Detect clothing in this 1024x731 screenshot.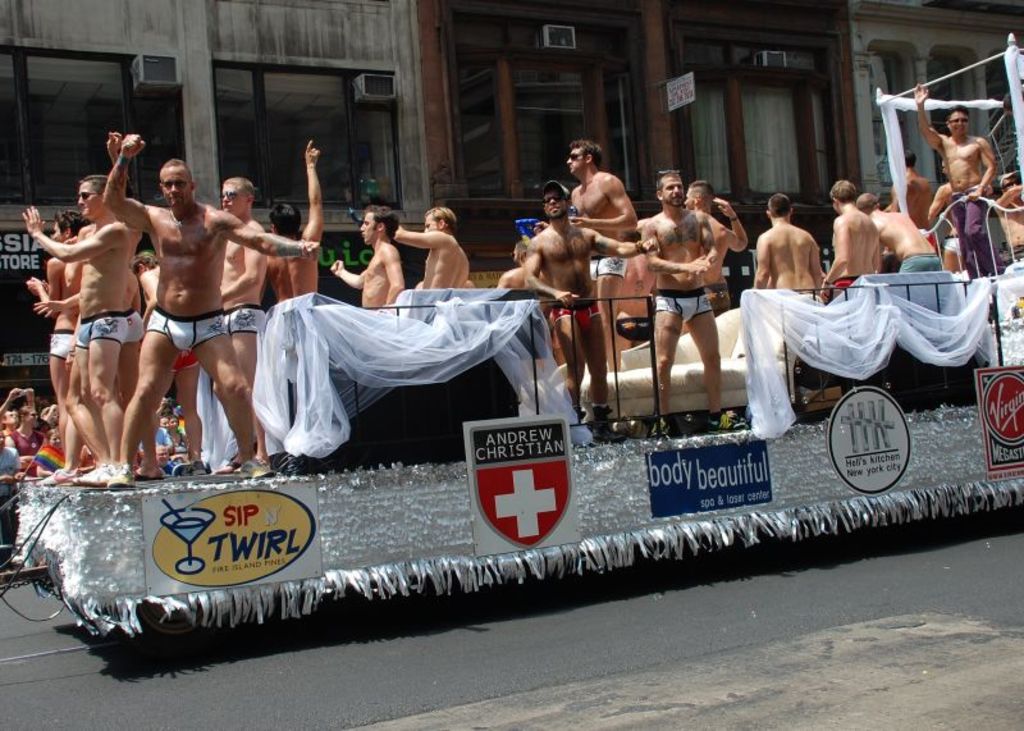
Detection: detection(13, 424, 45, 457).
